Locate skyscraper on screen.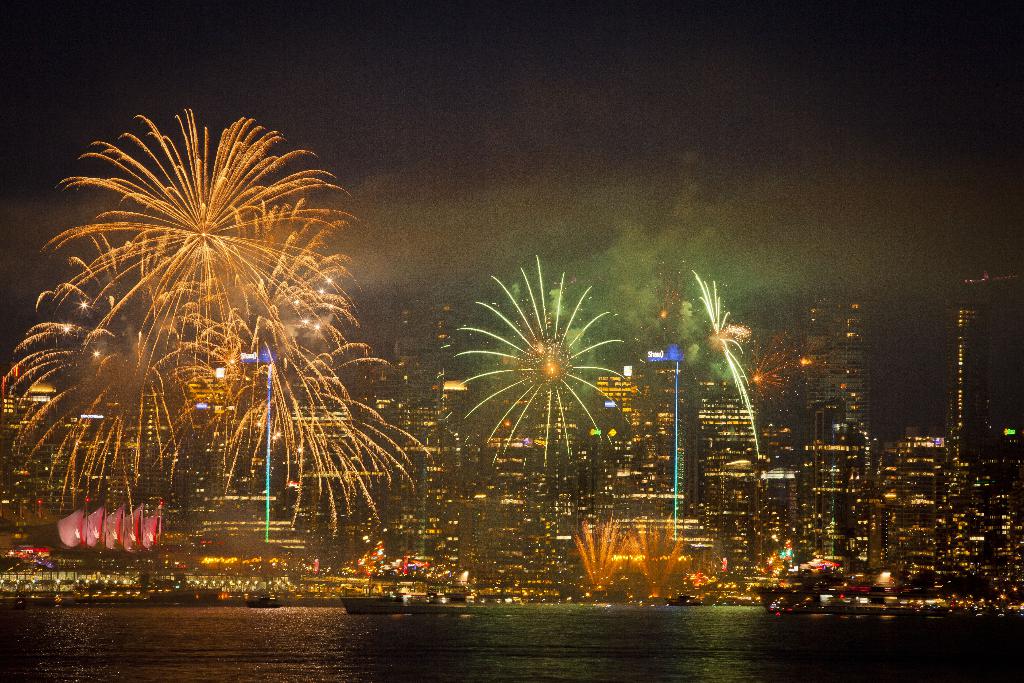
On screen at select_region(945, 277, 1002, 477).
